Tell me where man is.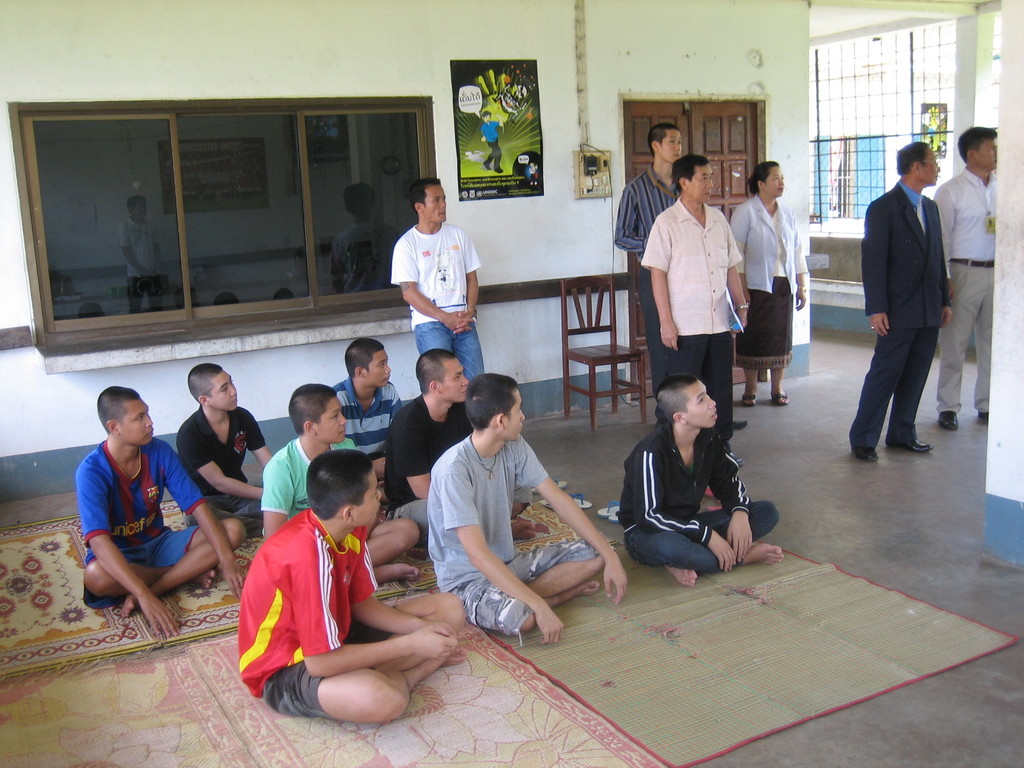
man is at region(422, 372, 628, 646).
